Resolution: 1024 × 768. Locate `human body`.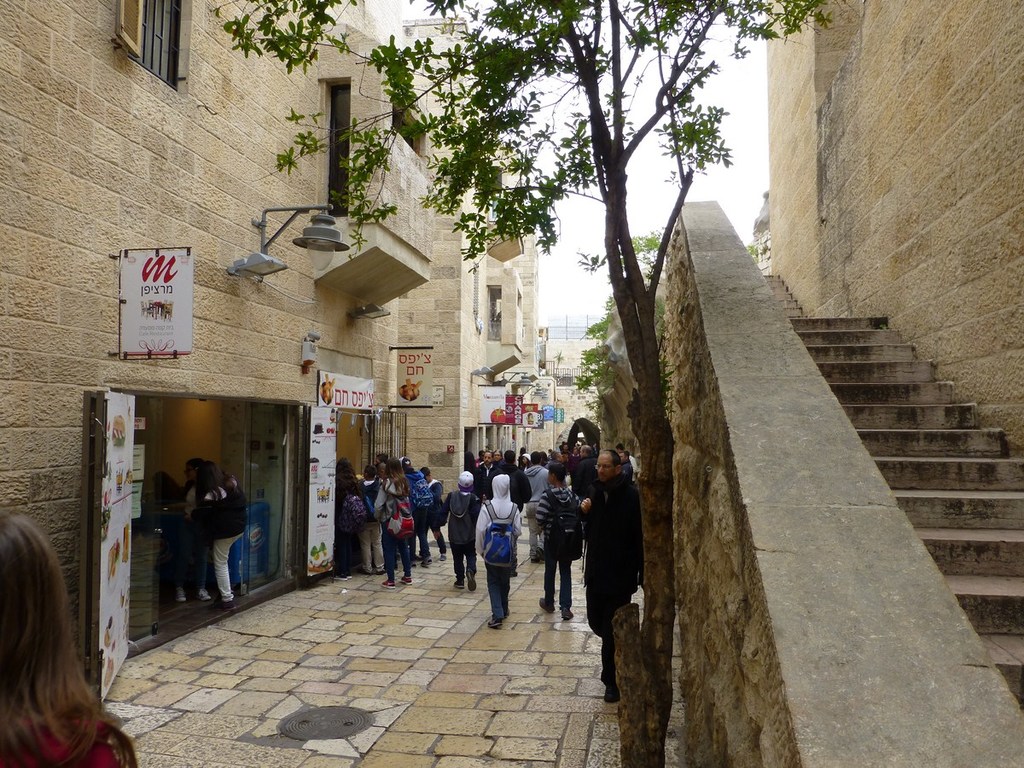
bbox(444, 471, 483, 587).
